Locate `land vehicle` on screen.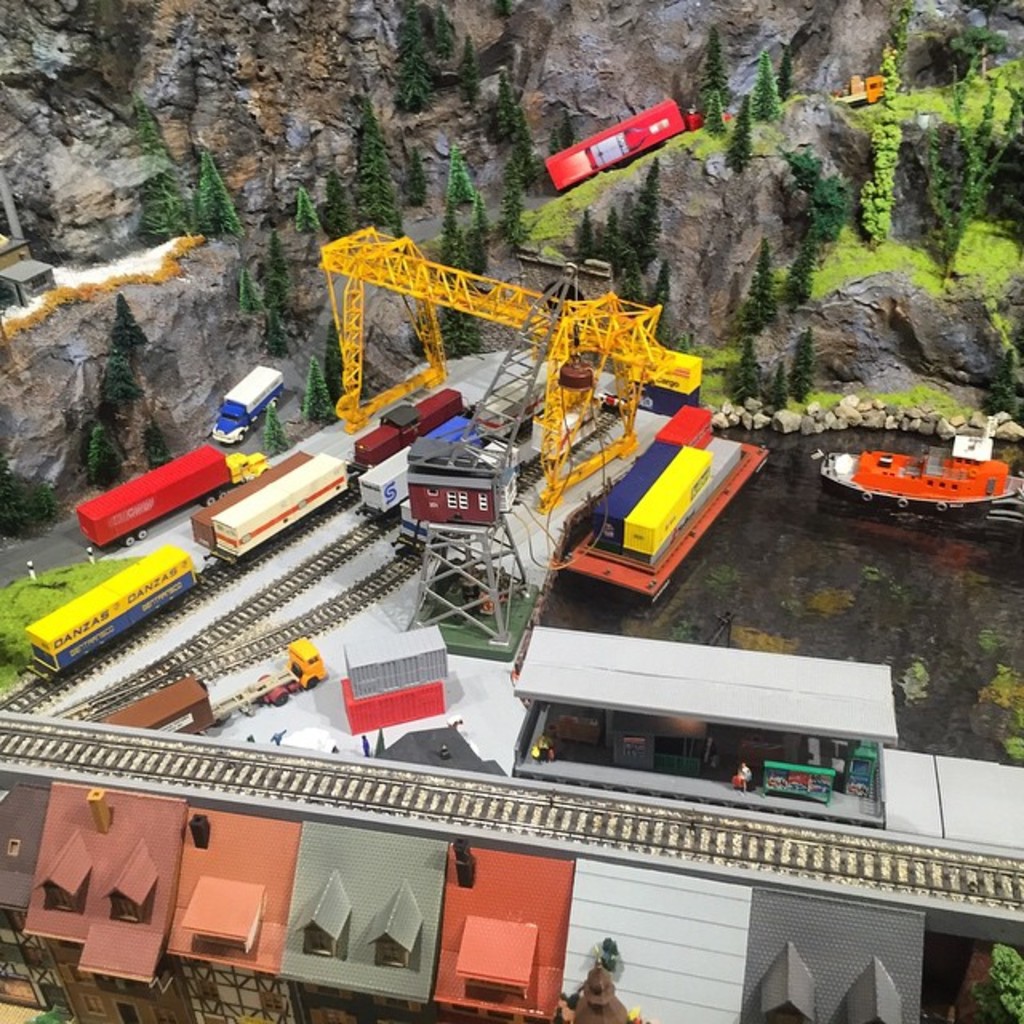
On screen at bbox=(542, 94, 728, 189).
